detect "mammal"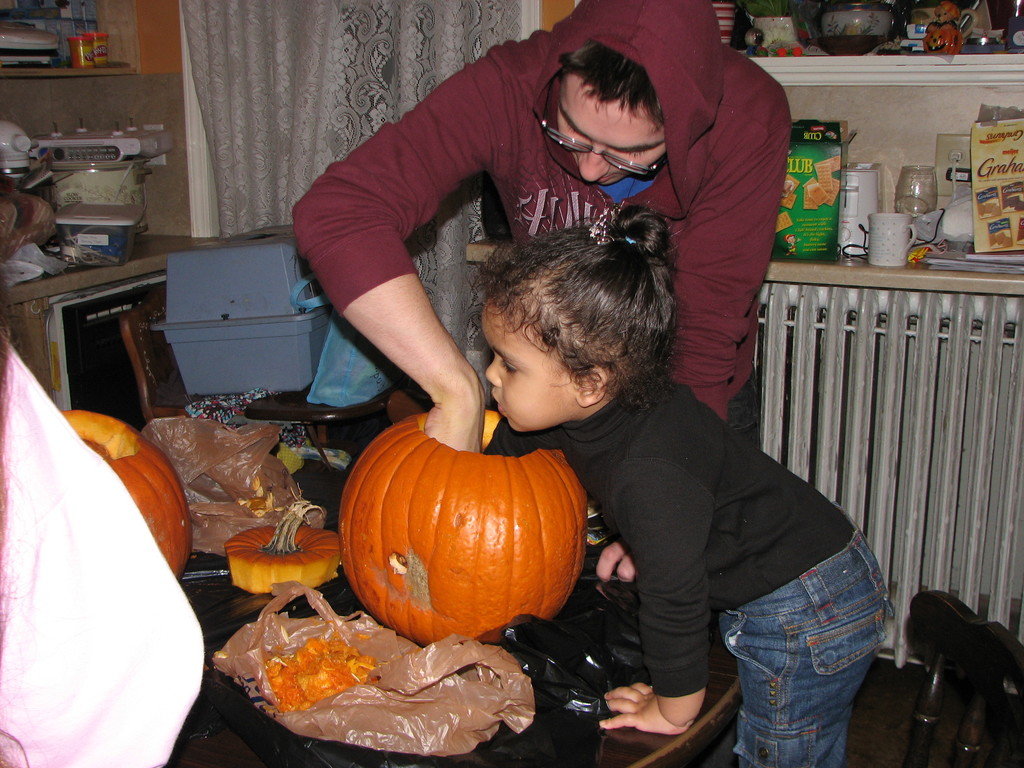
(509, 220, 911, 767)
